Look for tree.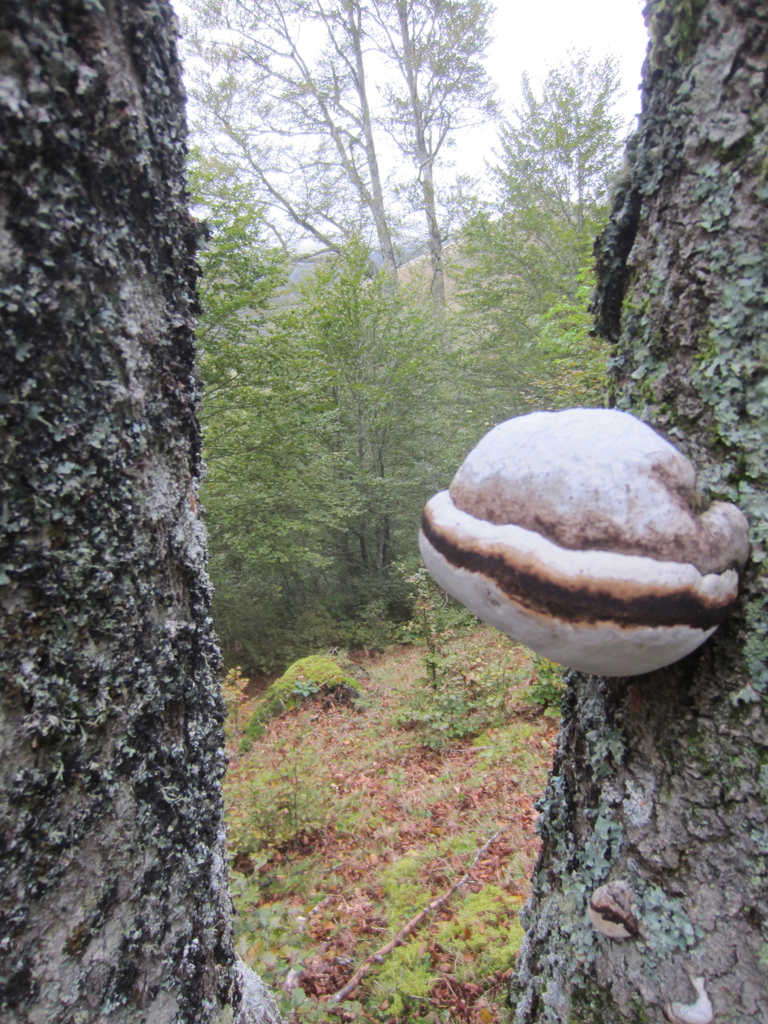
Found: [467, 32, 648, 397].
